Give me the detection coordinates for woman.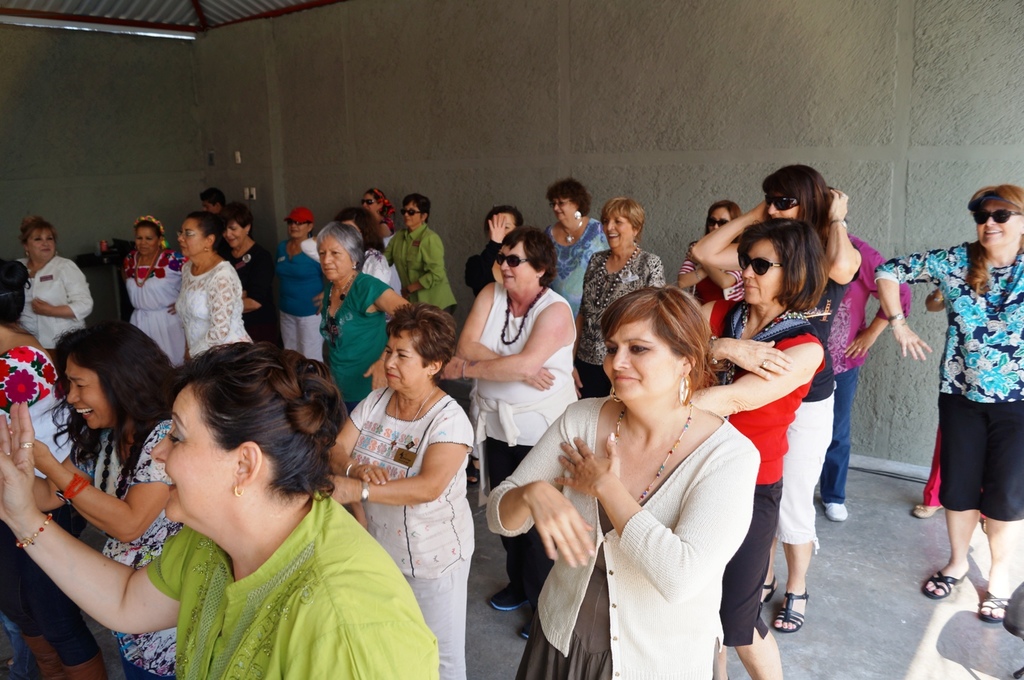
detection(324, 306, 479, 679).
